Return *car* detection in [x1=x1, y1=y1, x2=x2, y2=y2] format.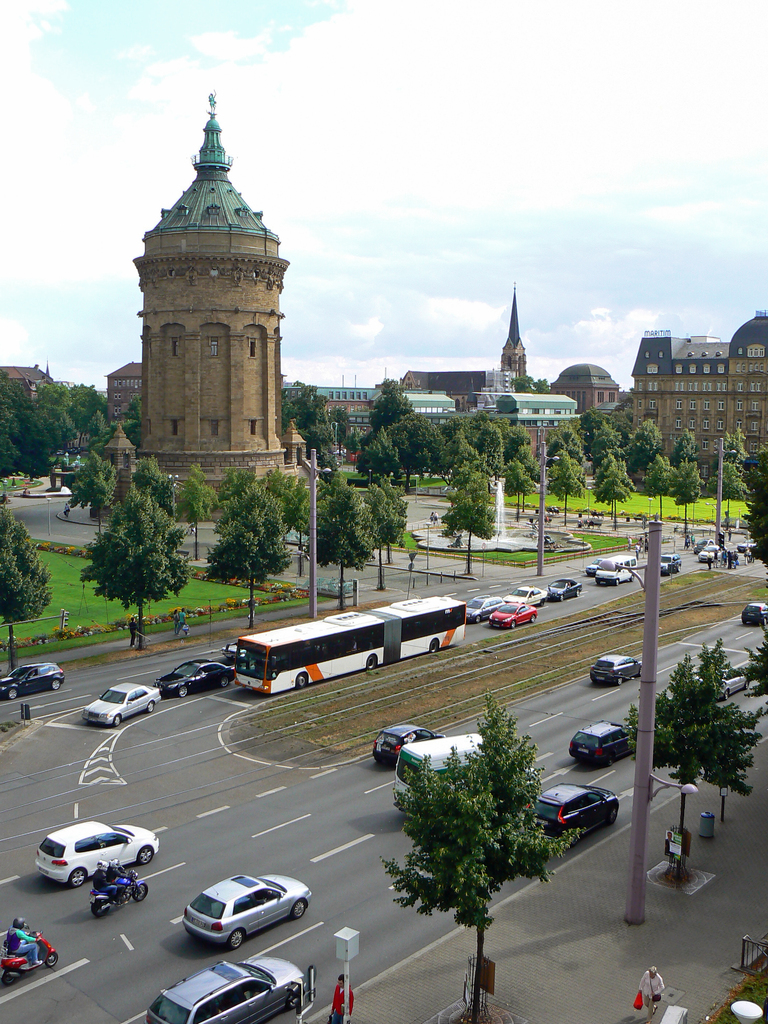
[x1=159, y1=657, x2=232, y2=700].
